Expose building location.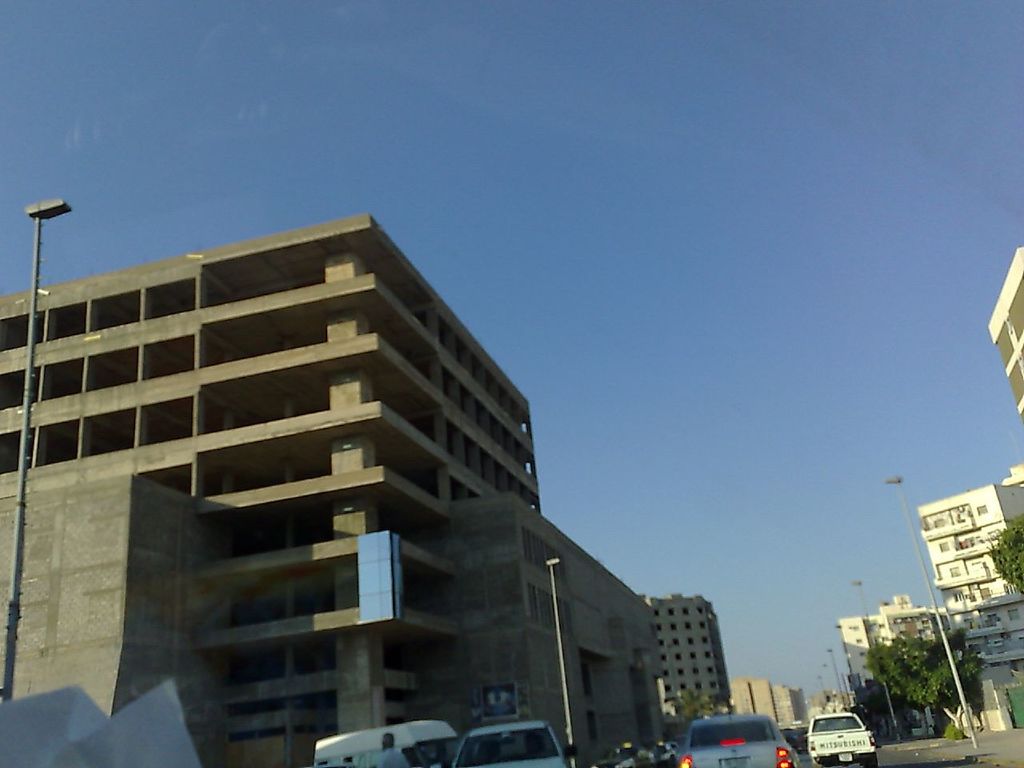
Exposed at box=[983, 242, 1023, 426].
